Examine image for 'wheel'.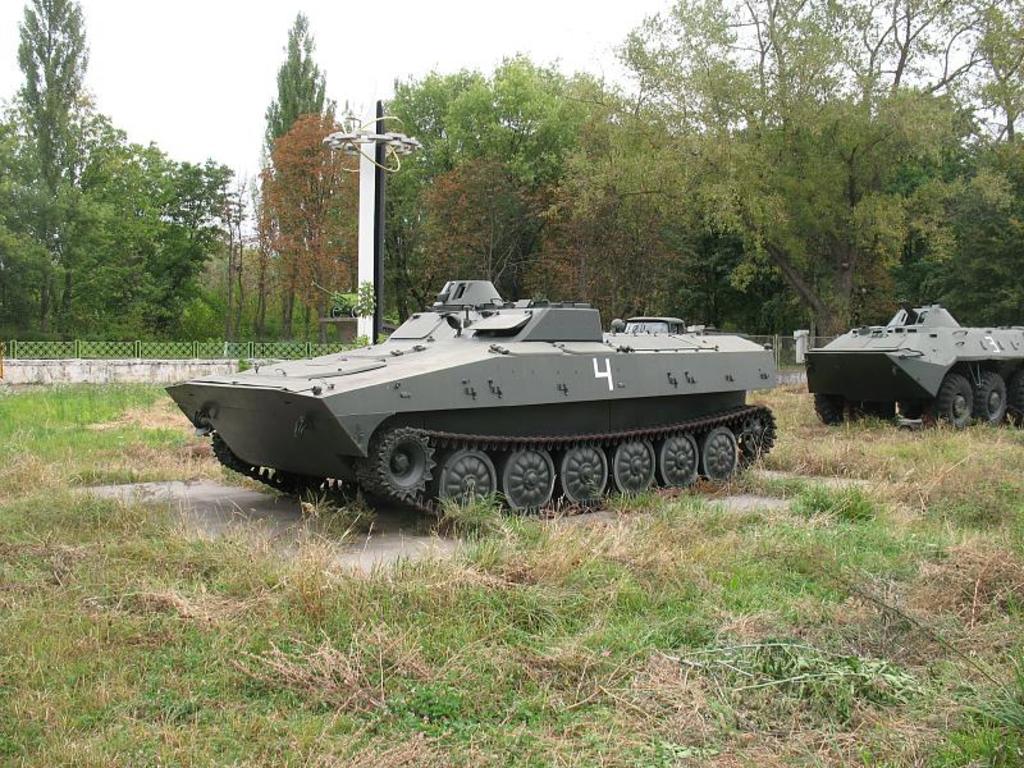
Examination result: l=559, t=442, r=609, b=503.
